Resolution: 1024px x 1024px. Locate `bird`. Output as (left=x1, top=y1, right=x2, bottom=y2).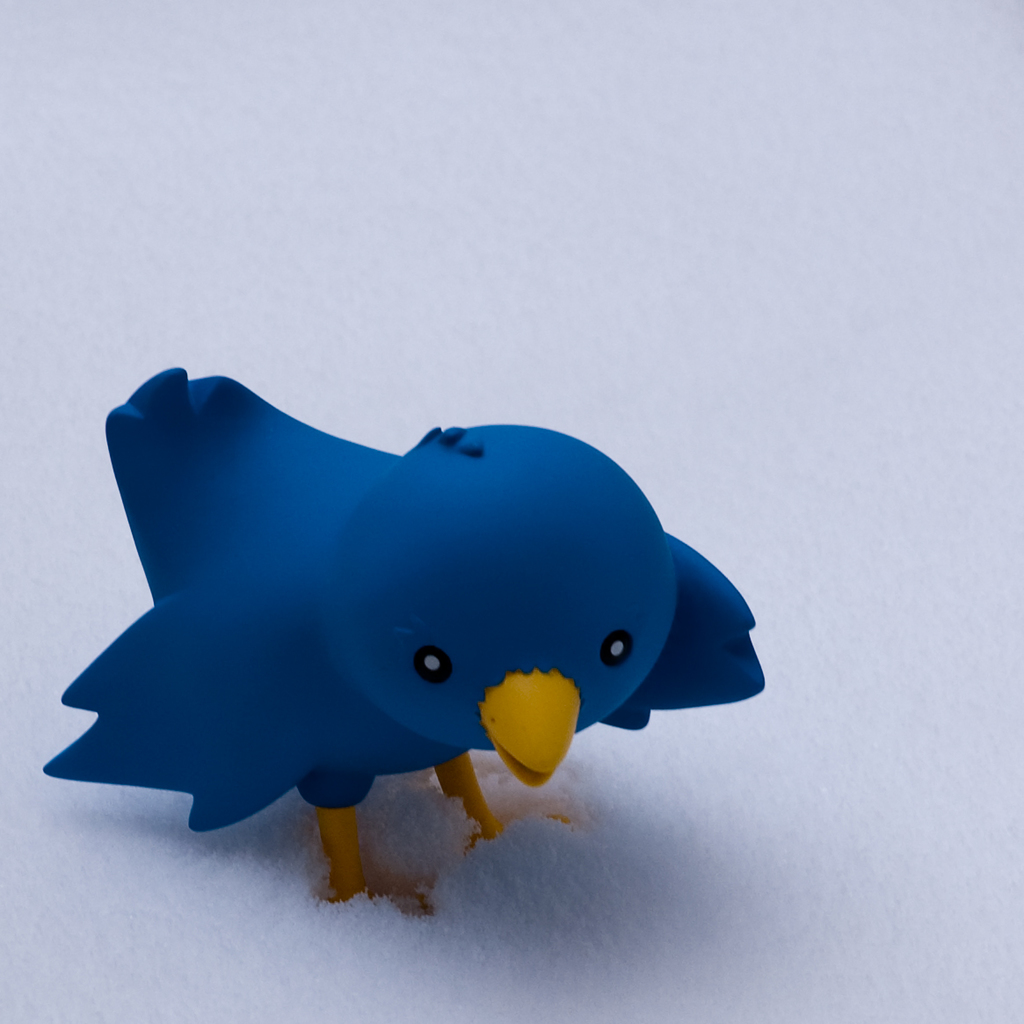
(left=42, top=366, right=768, bottom=914).
